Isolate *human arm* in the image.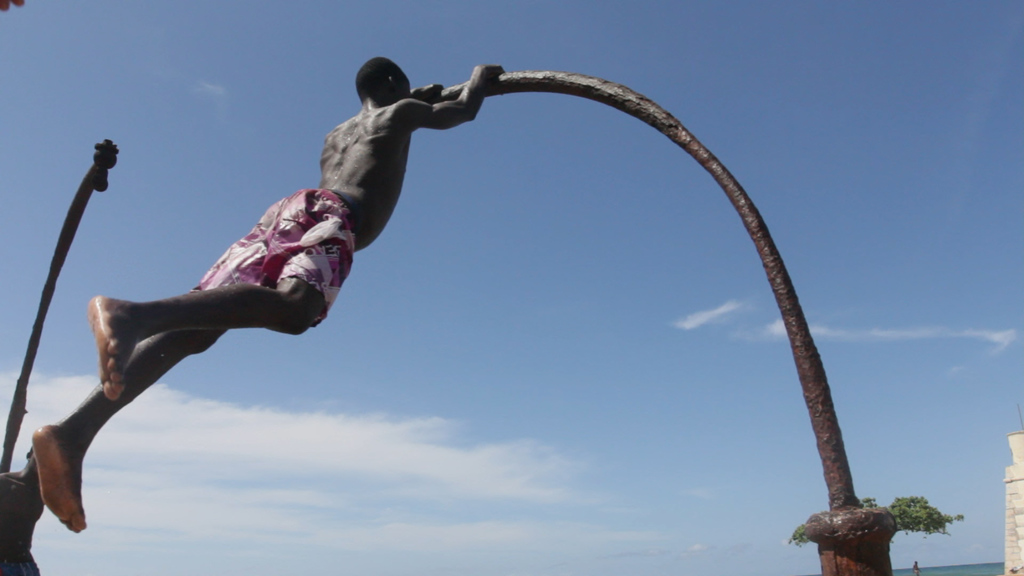
Isolated region: [395, 63, 504, 128].
